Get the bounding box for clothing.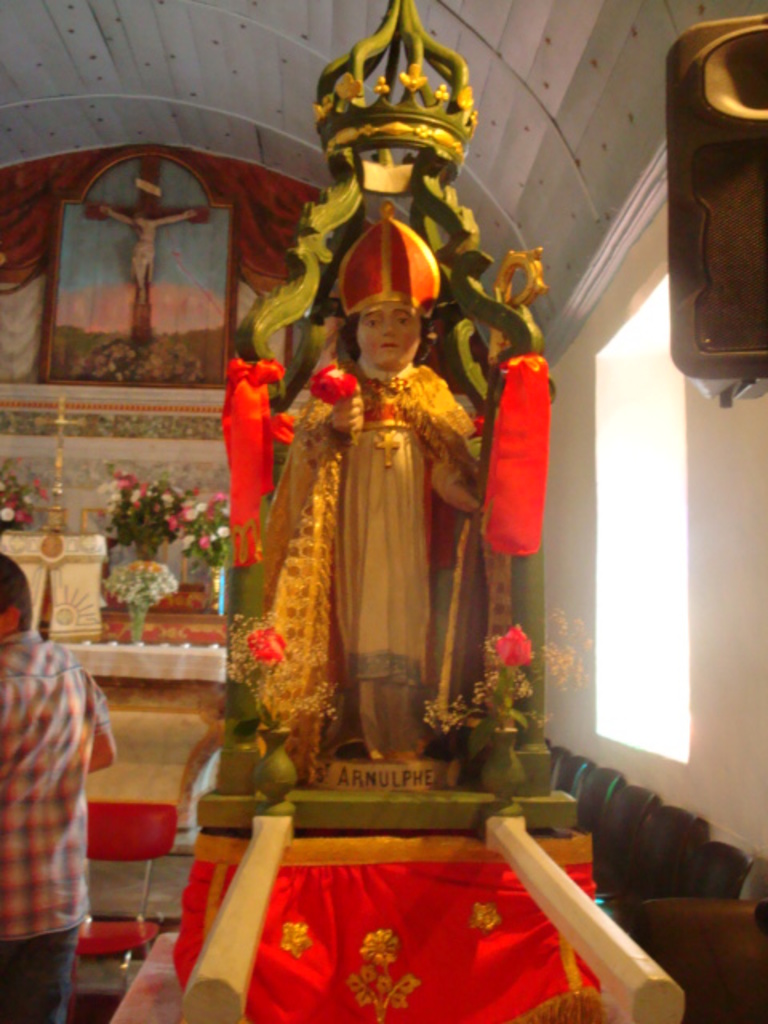
(0,622,131,1022).
